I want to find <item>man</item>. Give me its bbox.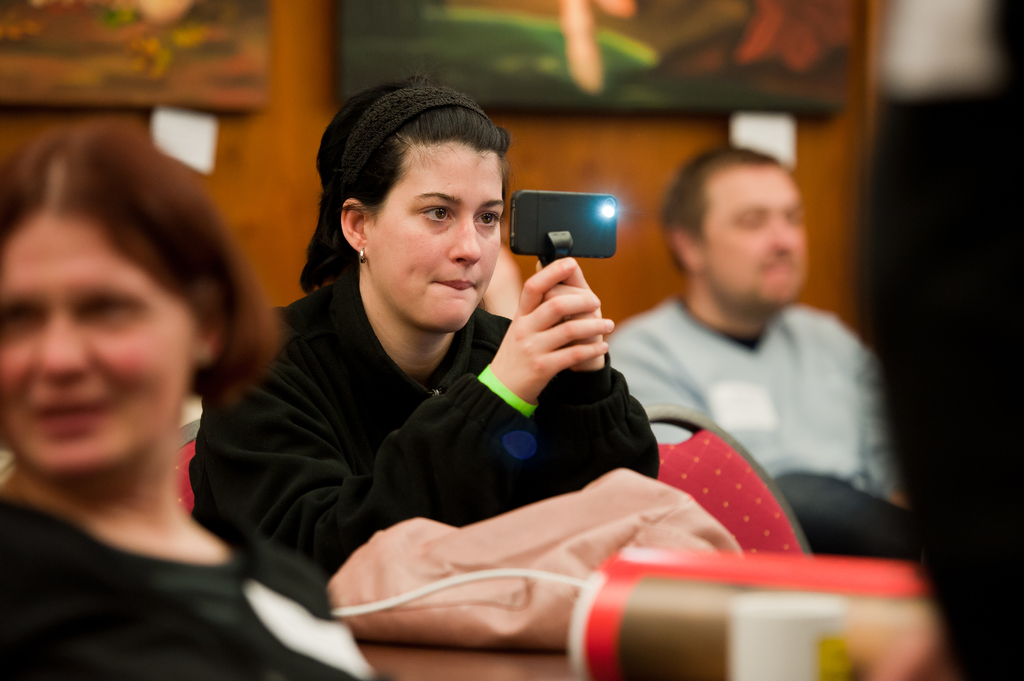
Rect(593, 152, 917, 551).
